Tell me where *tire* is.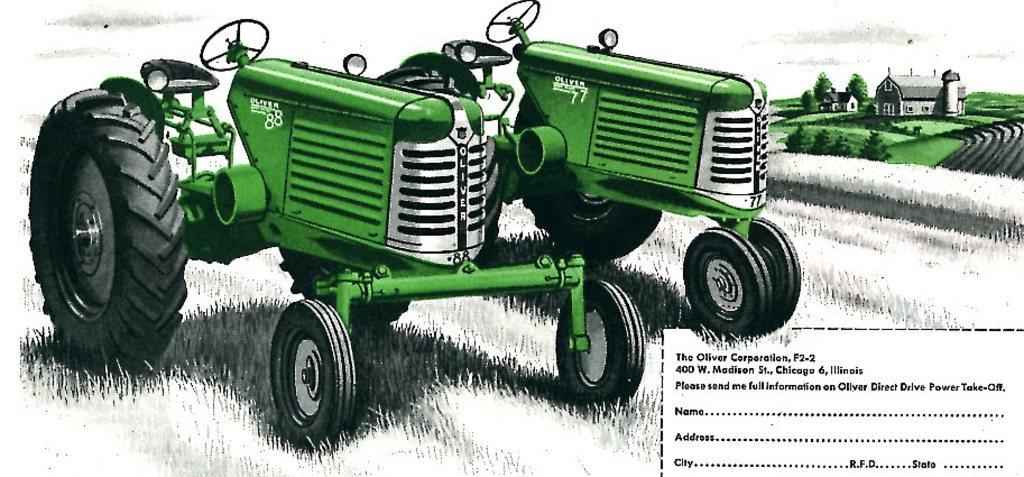
*tire* is at Rect(683, 227, 771, 336).
